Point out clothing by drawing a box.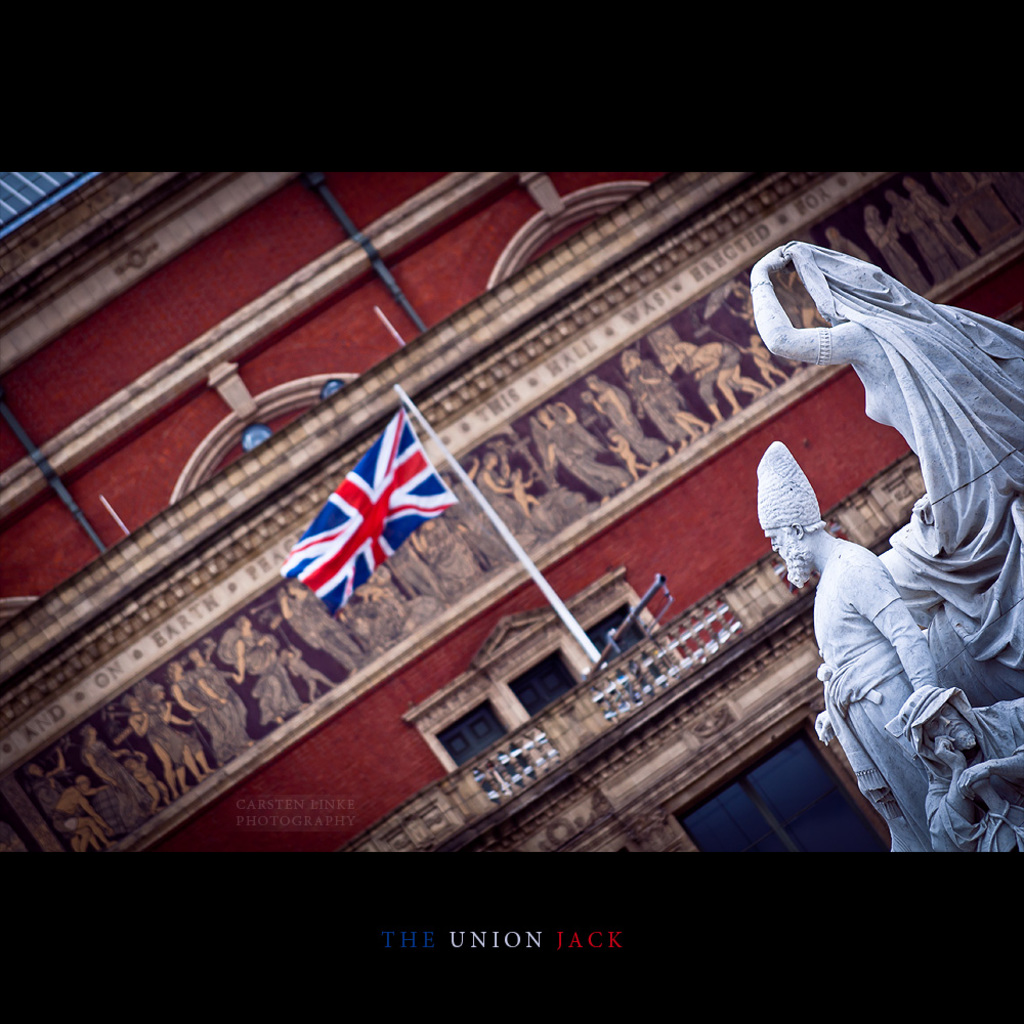
Rect(786, 233, 1023, 700).
